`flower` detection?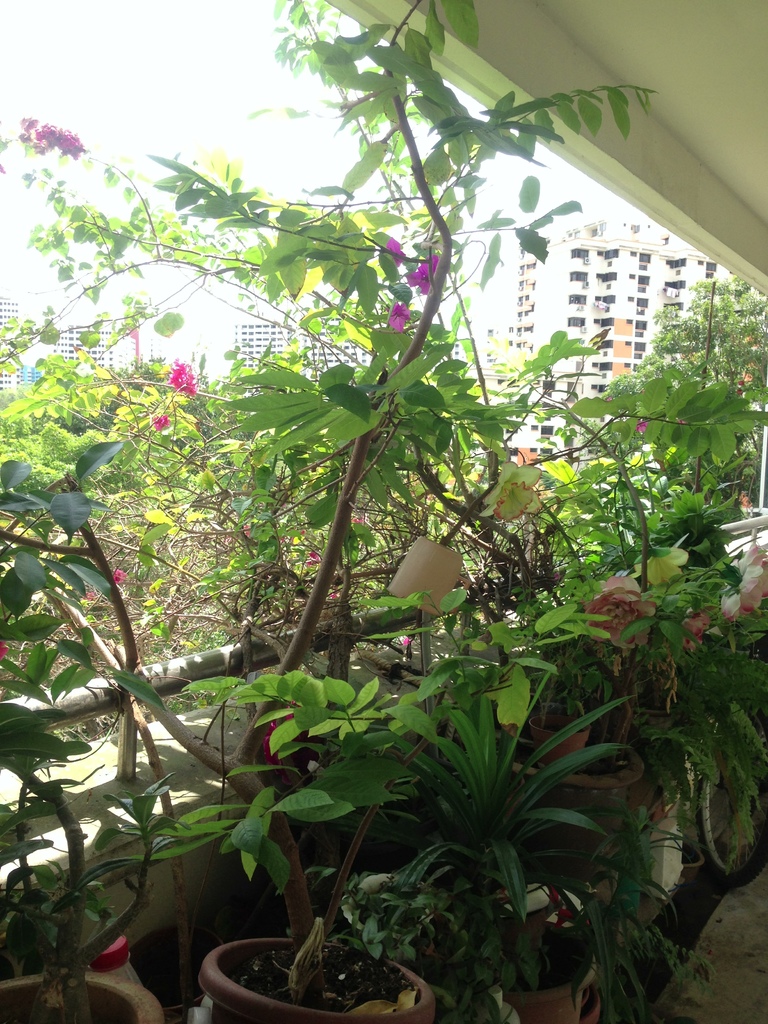
[left=401, top=637, right=412, bottom=650]
